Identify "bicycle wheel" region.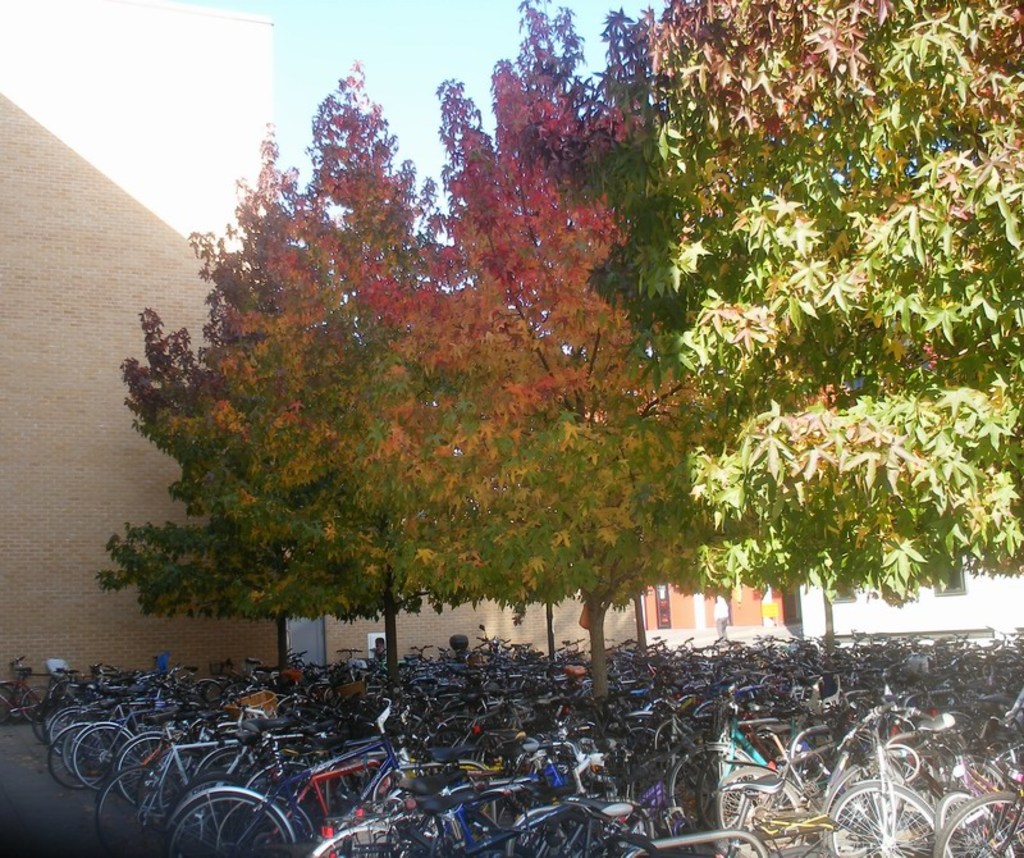
Region: locate(19, 684, 49, 730).
